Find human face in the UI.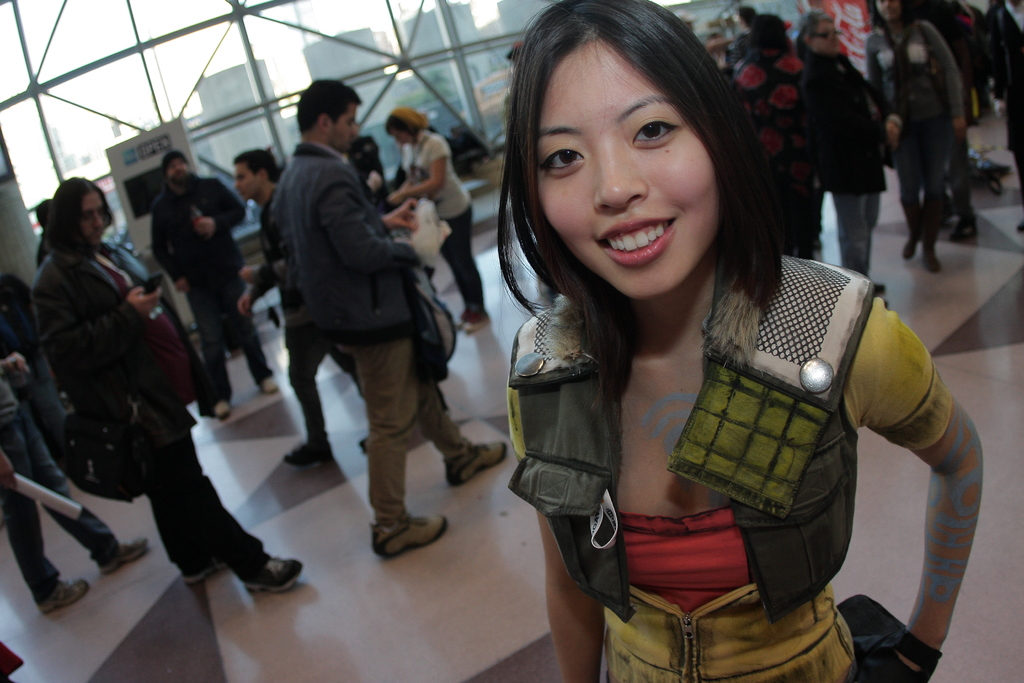
UI element at bbox=[83, 193, 100, 243].
